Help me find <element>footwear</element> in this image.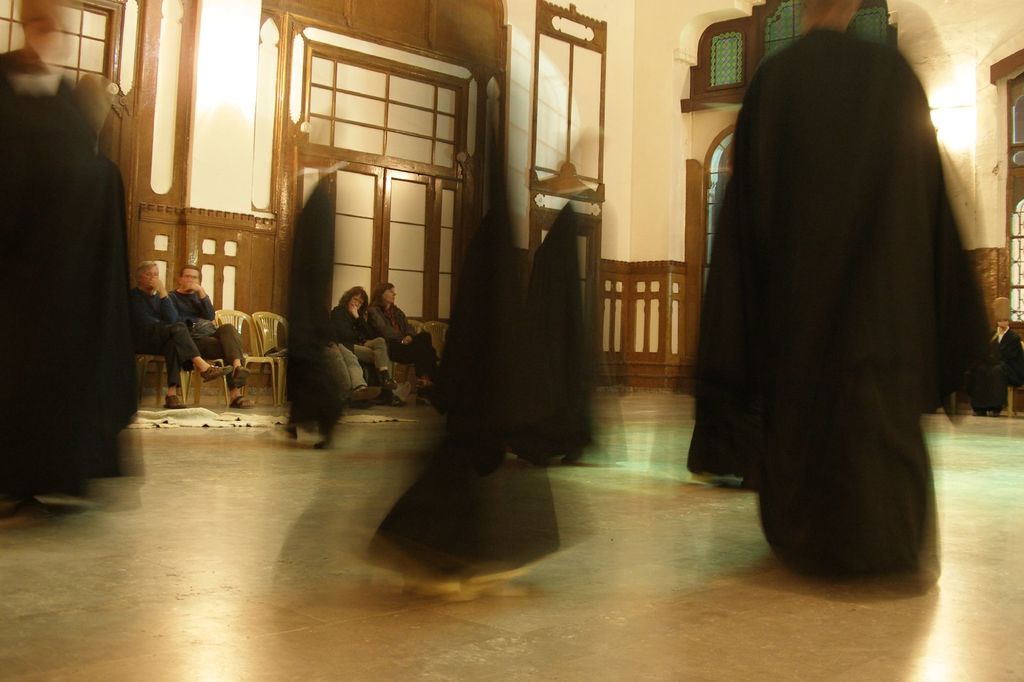
Found it: (left=382, top=392, right=408, bottom=407).
